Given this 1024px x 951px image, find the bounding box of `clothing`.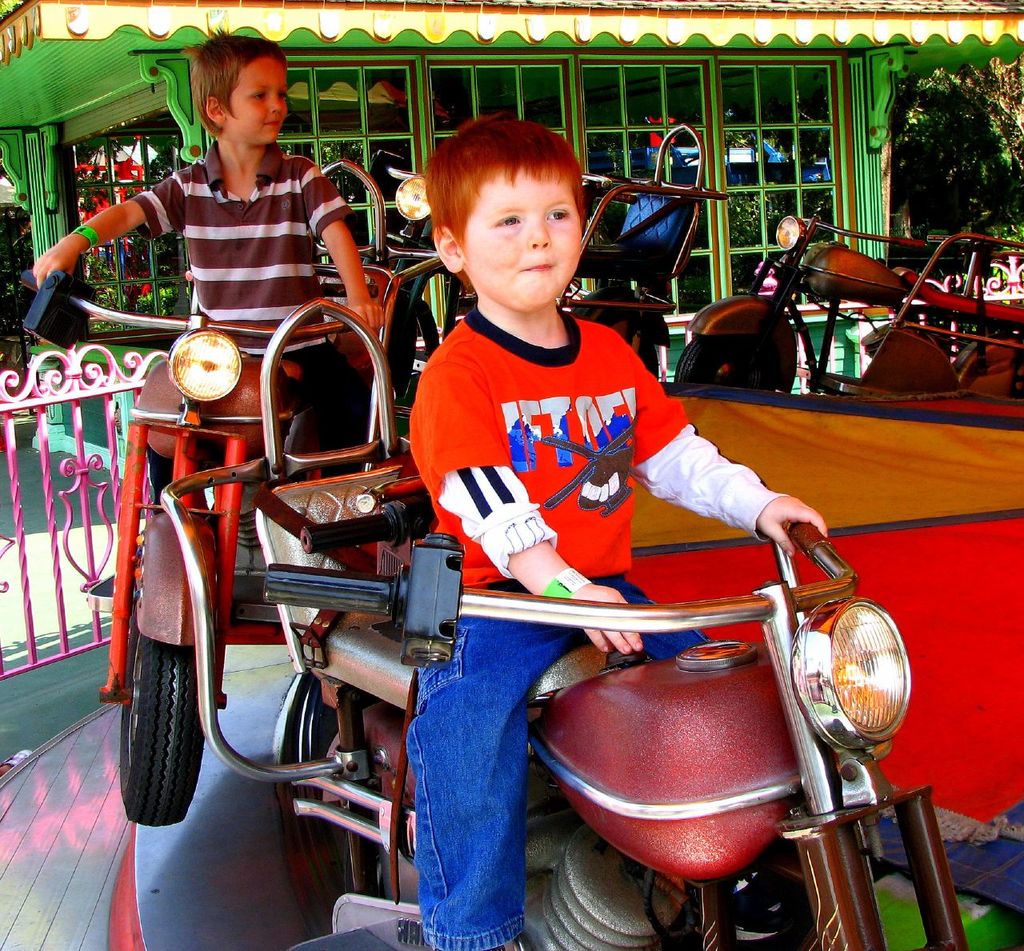
136,136,369,490.
